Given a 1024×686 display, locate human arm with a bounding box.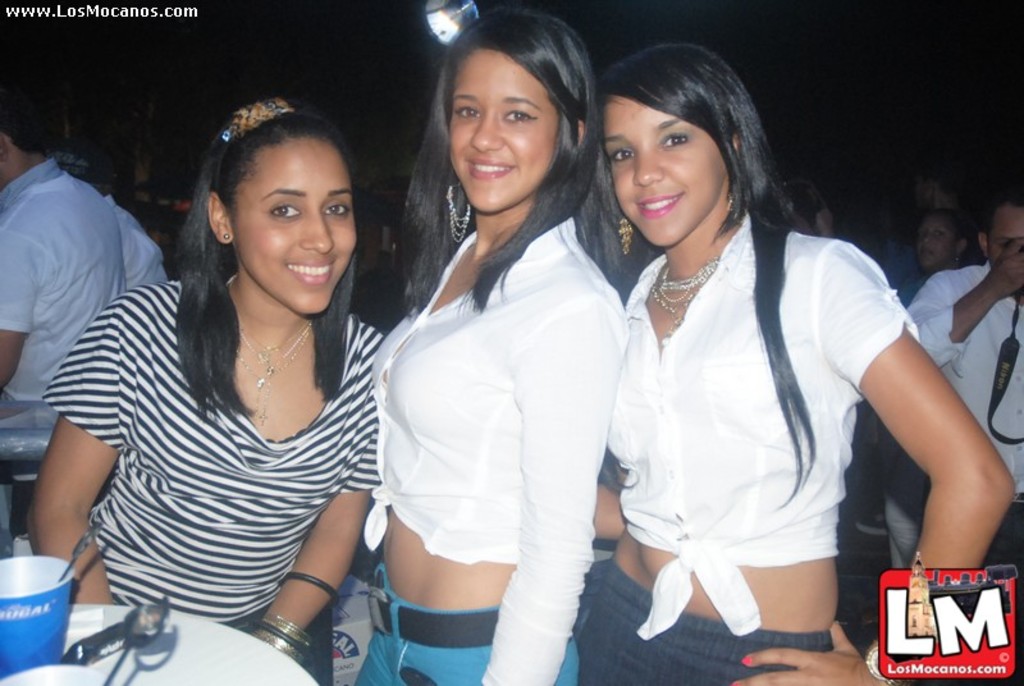
Located: [20,303,140,608].
